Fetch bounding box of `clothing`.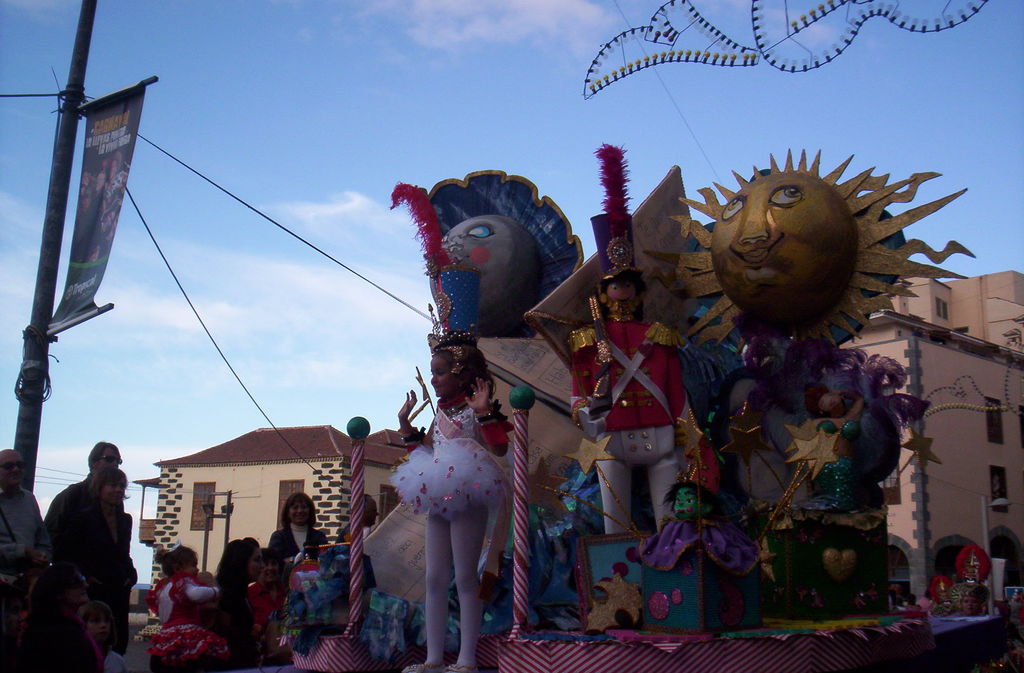
Bbox: select_region(815, 419, 861, 441).
